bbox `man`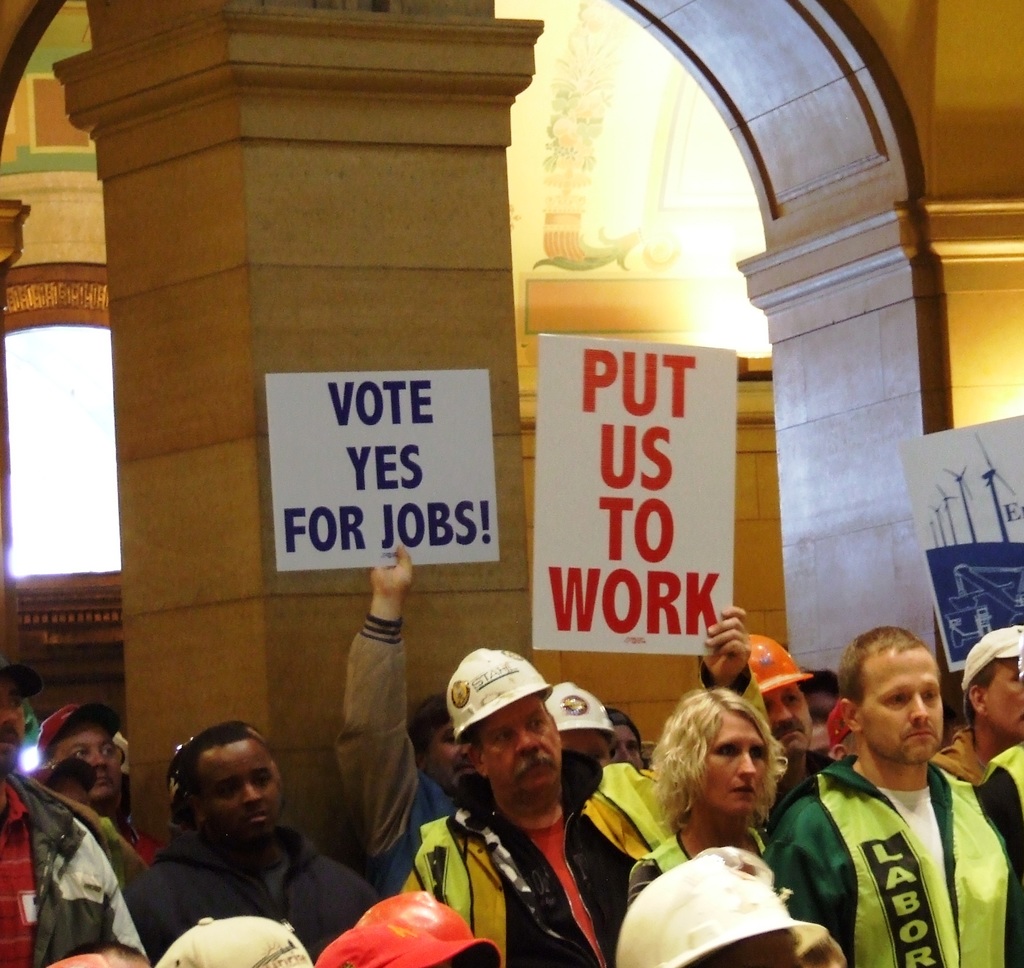
(x1=743, y1=636, x2=849, y2=803)
